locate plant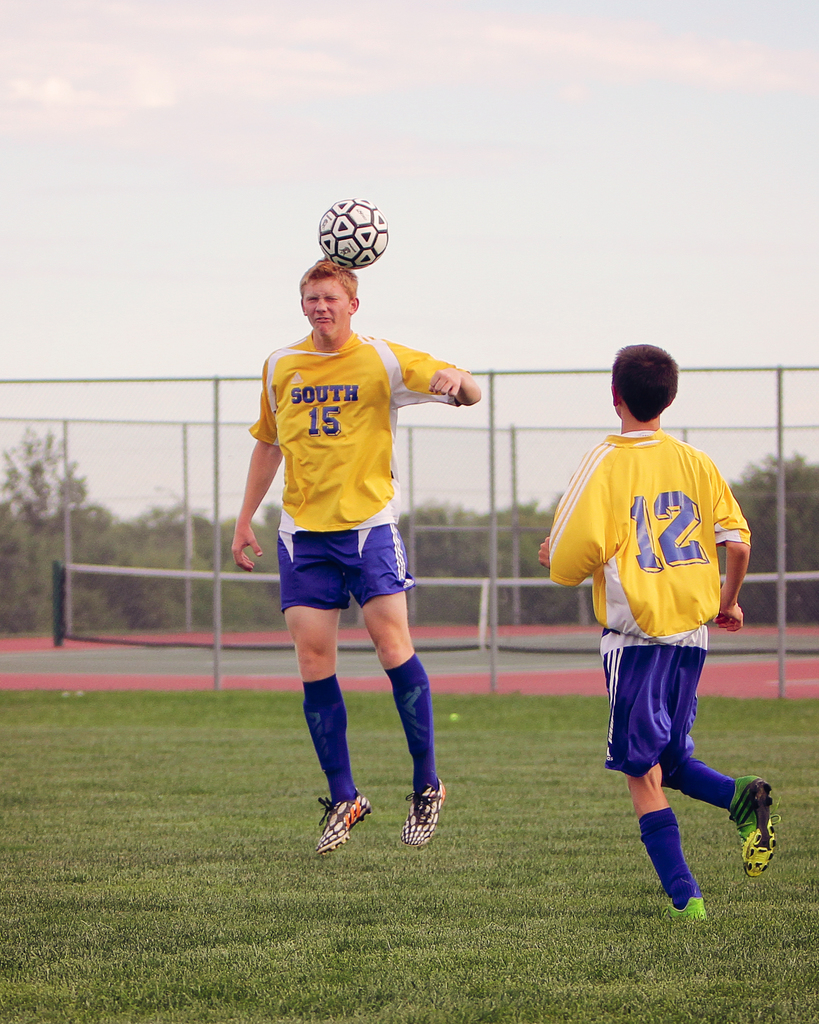
{"x1": 484, "y1": 490, "x2": 594, "y2": 618}
